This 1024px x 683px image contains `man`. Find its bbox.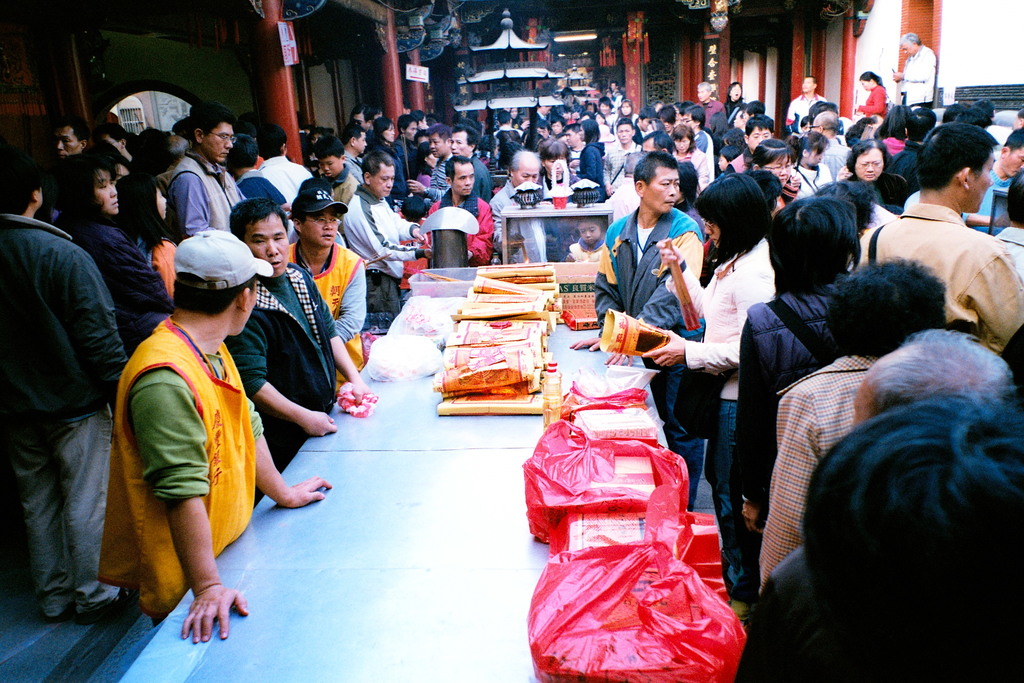
l=155, t=132, r=189, b=199.
